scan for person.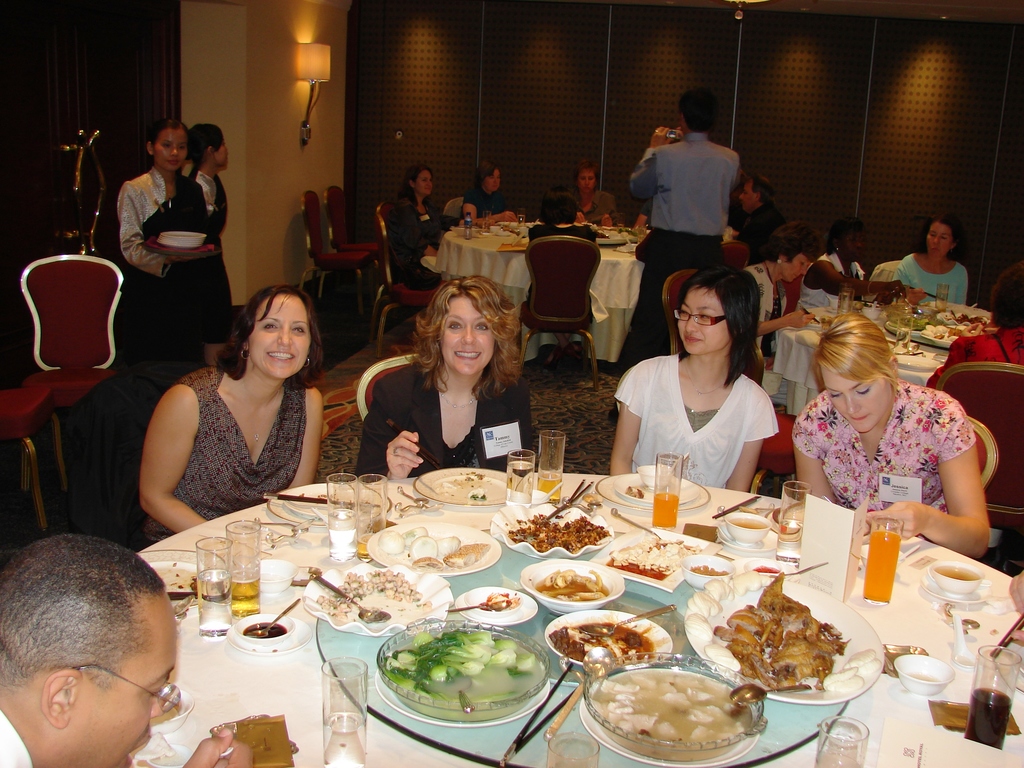
Scan result: locate(605, 259, 779, 495).
